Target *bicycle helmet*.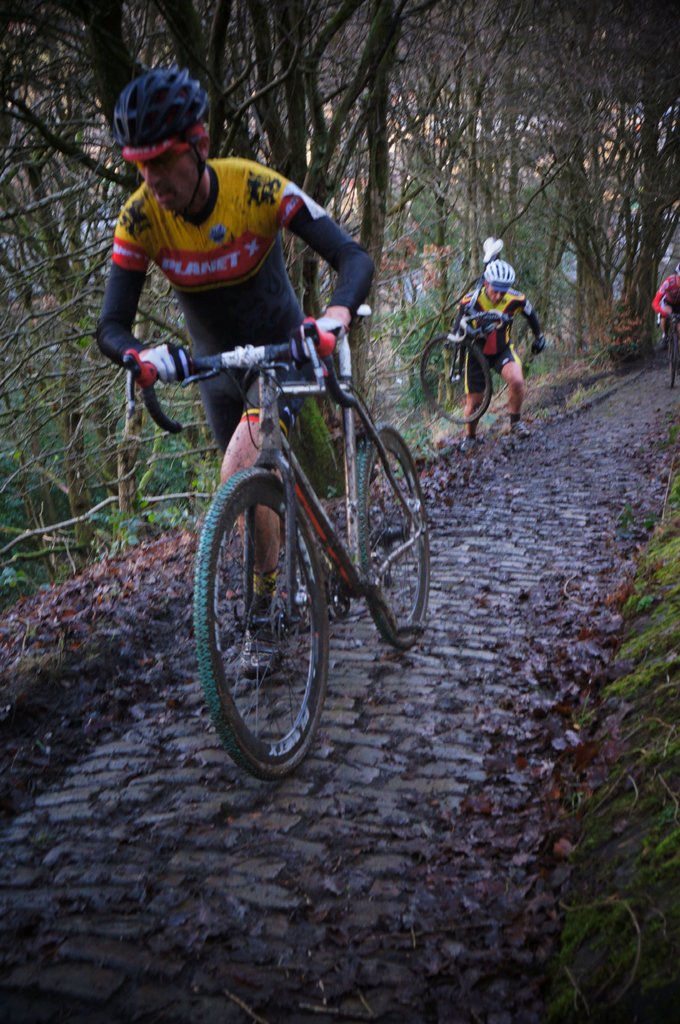
Target region: BBox(106, 63, 219, 143).
